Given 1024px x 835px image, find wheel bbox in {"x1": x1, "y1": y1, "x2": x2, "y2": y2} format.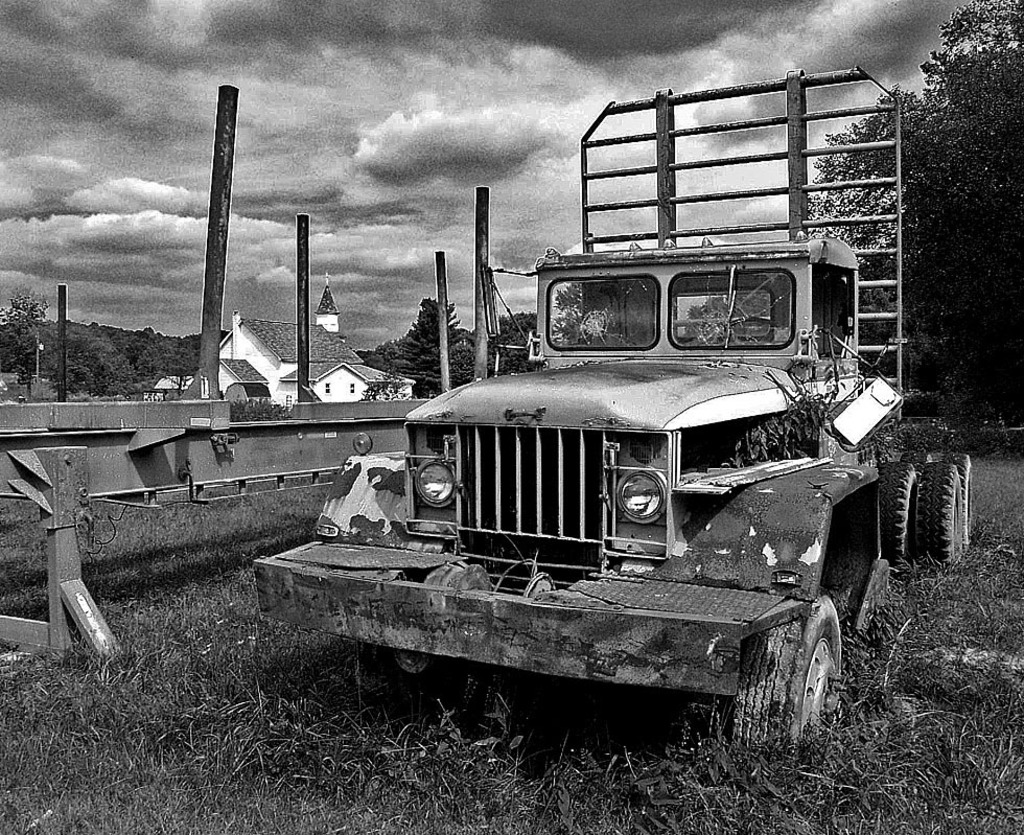
{"x1": 886, "y1": 456, "x2": 920, "y2": 573}.
